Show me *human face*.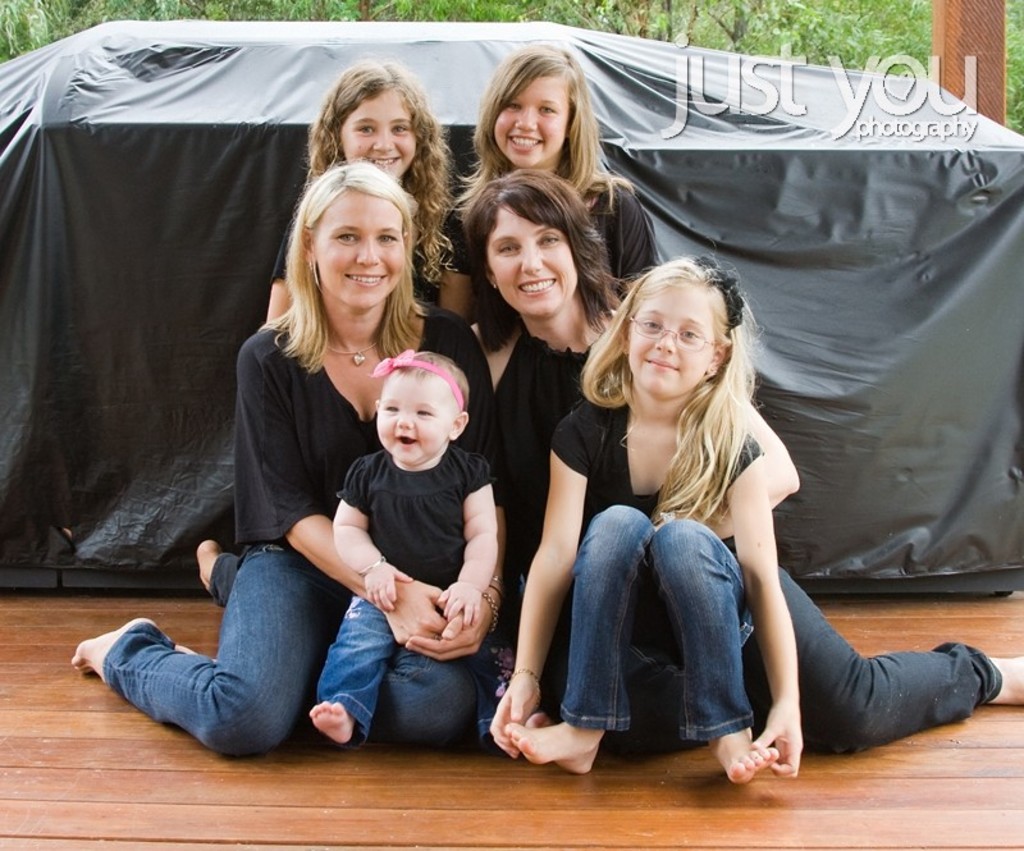
*human face* is here: <box>486,206,579,319</box>.
